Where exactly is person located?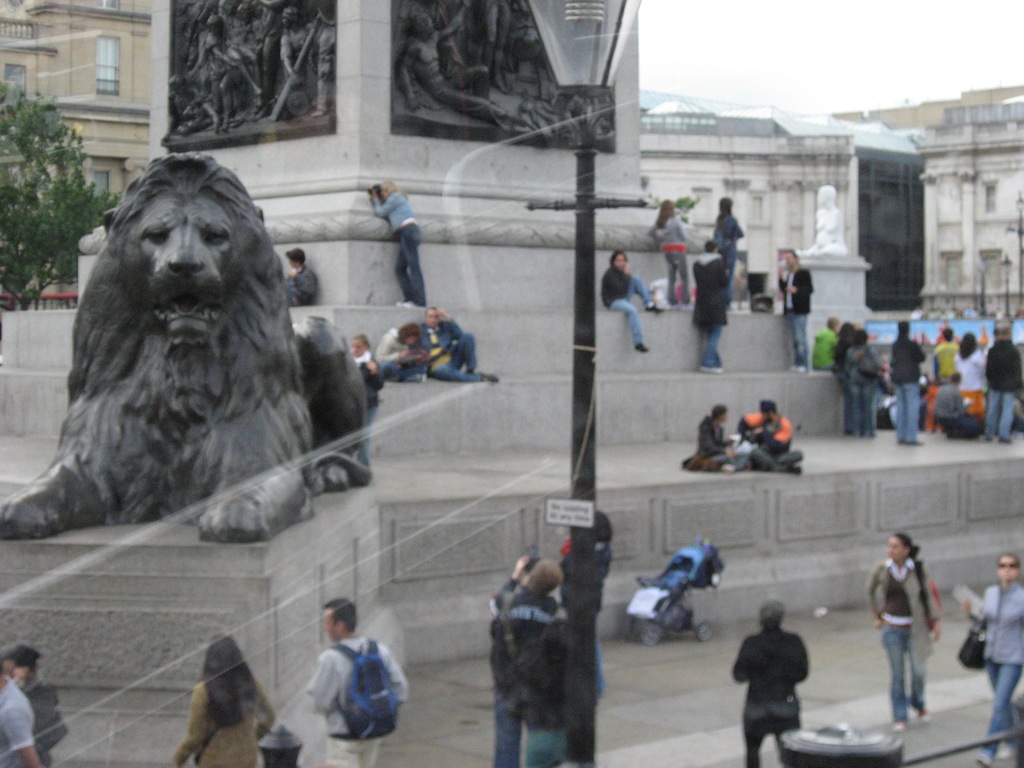
Its bounding box is detection(812, 311, 845, 375).
